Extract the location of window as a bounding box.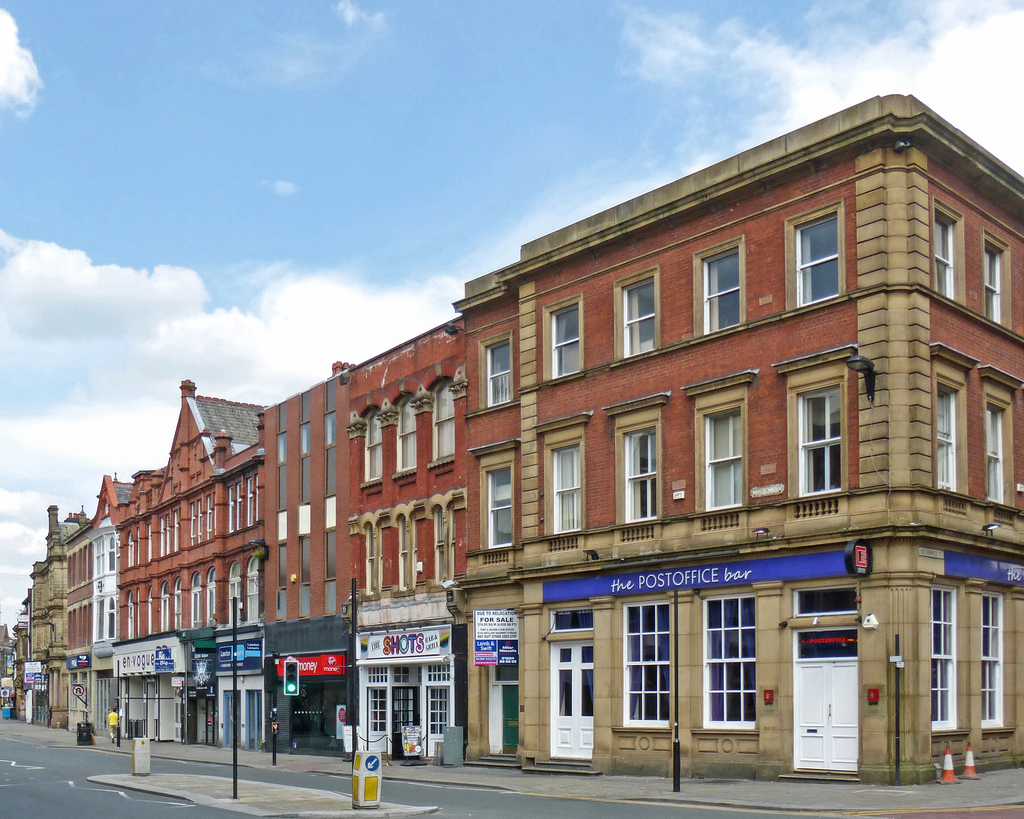
<box>547,305,580,377</box>.
